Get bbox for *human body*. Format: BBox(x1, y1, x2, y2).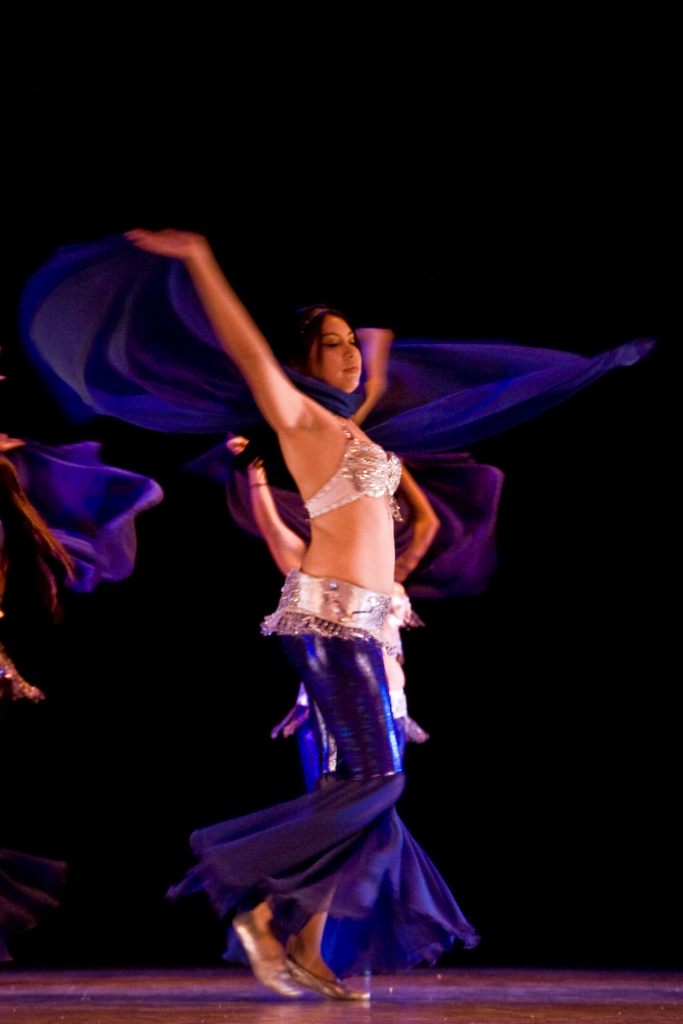
BBox(128, 233, 408, 999).
